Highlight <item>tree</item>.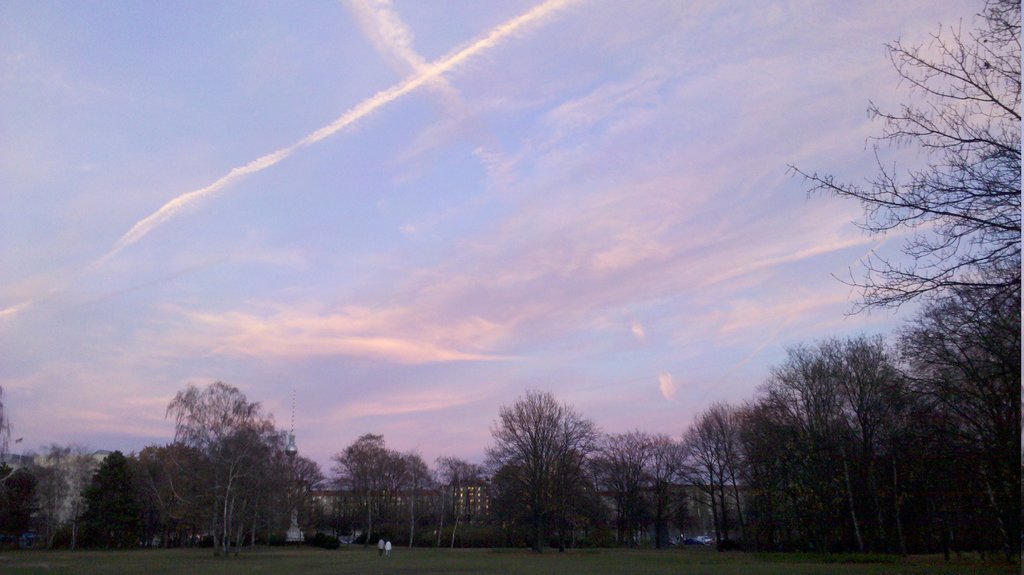
Highlighted region: (x1=477, y1=385, x2=607, y2=556).
